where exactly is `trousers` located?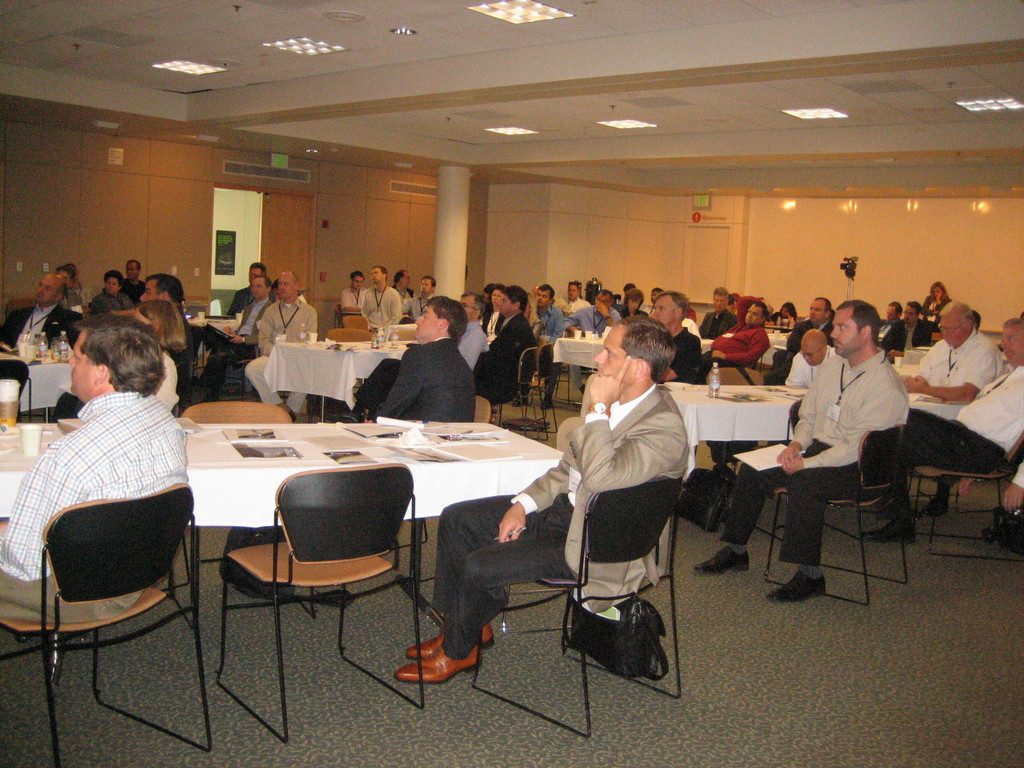
Its bounding box is region(719, 437, 895, 568).
